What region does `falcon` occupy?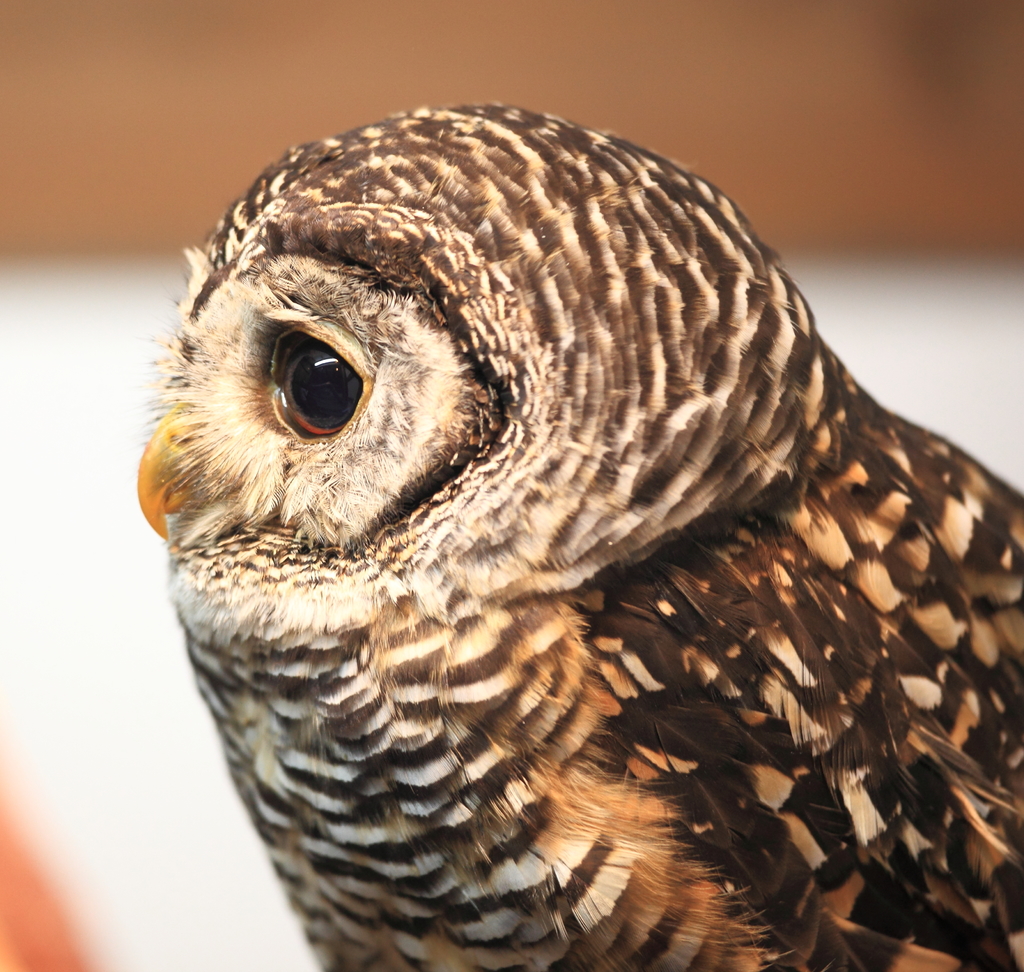
region(134, 100, 1023, 971).
